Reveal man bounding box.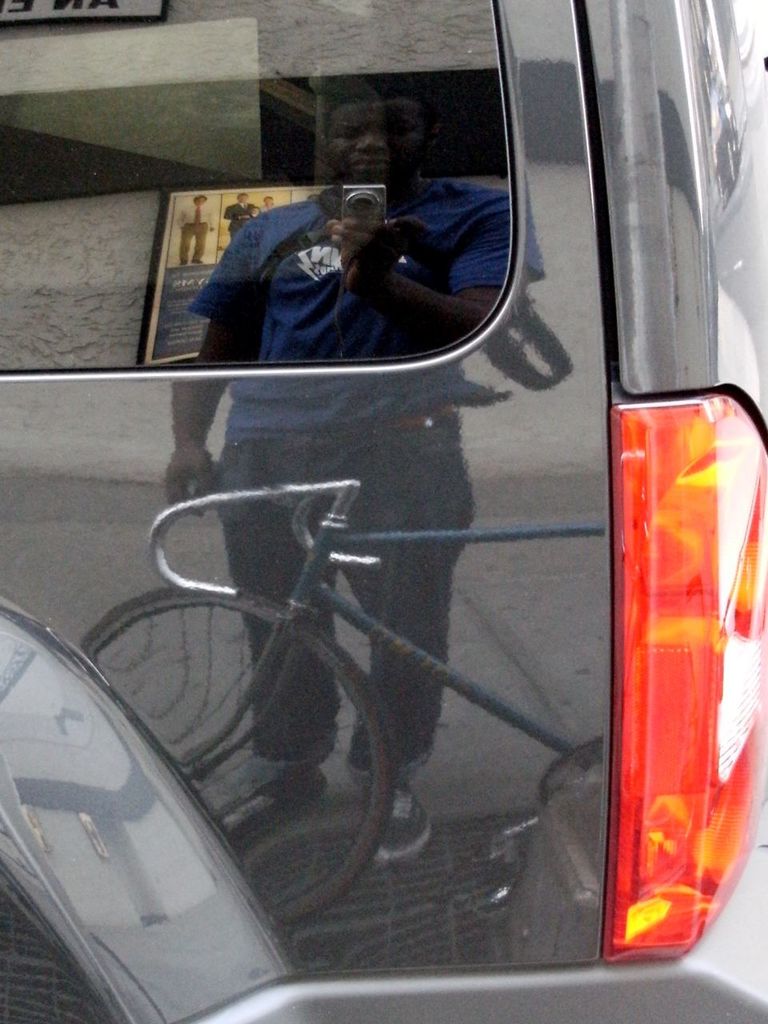
Revealed: region(164, 79, 550, 867).
